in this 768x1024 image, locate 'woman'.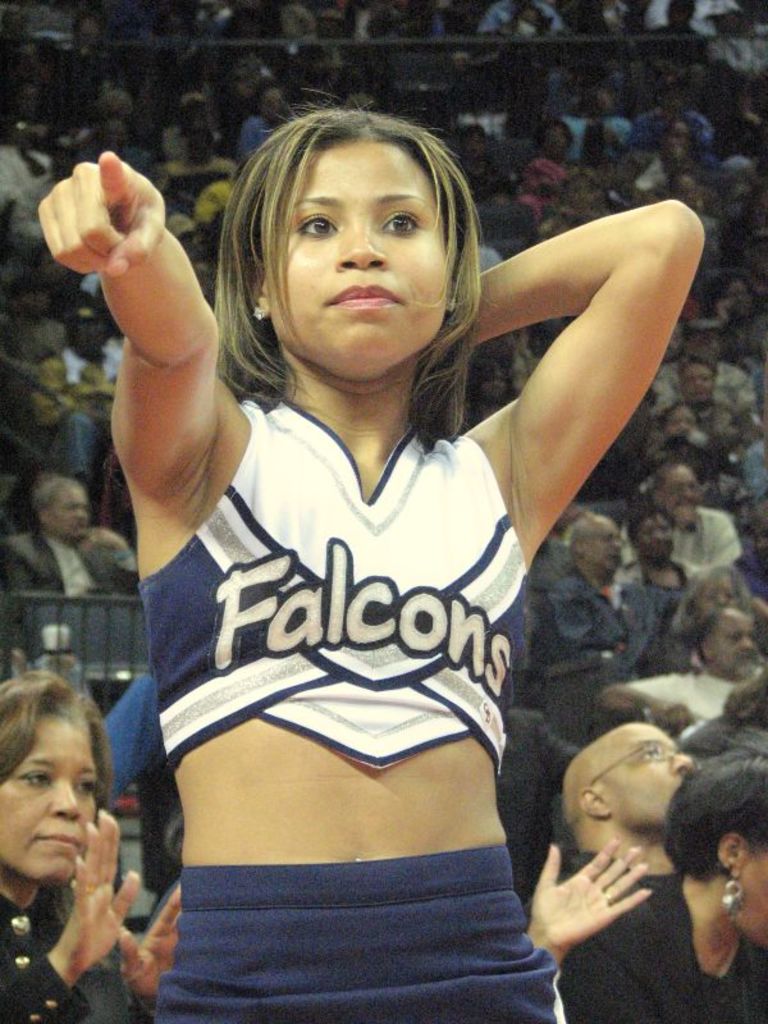
Bounding box: locate(466, 355, 509, 431).
